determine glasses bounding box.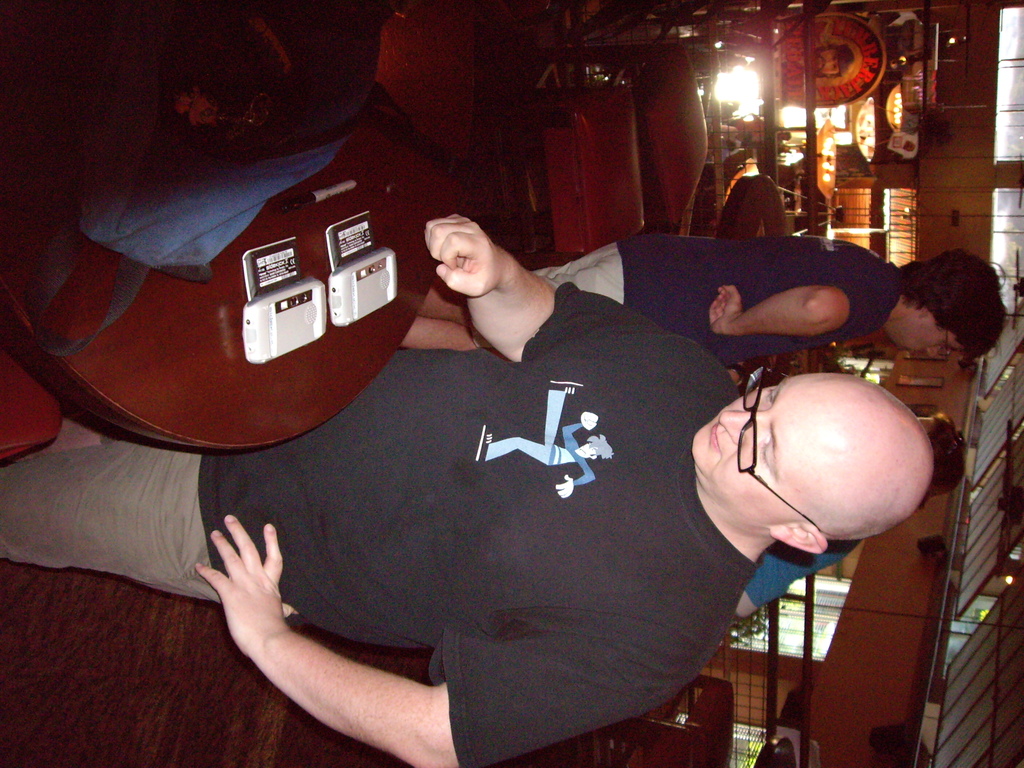
Determined: region(936, 328, 957, 359).
